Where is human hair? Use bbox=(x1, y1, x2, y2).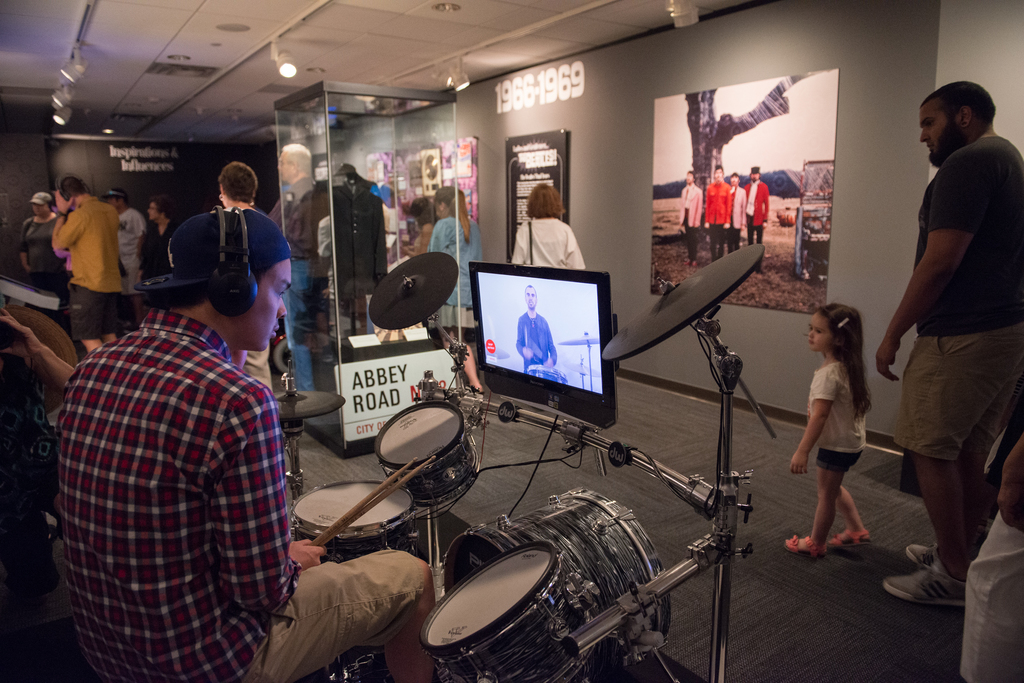
bbox=(218, 160, 260, 204).
